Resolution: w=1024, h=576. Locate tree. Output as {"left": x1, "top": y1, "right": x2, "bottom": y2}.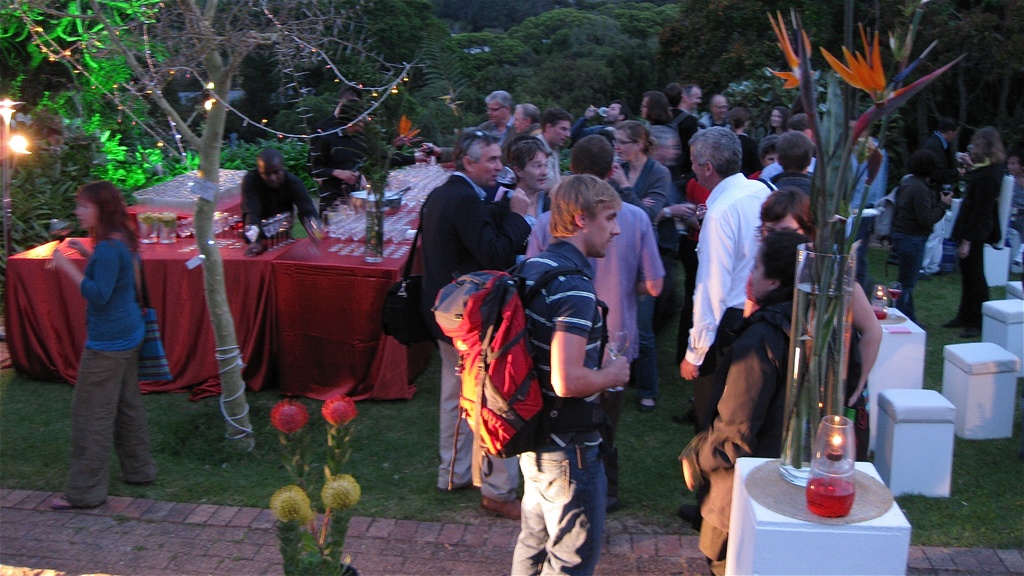
{"left": 662, "top": 0, "right": 1023, "bottom": 149}.
